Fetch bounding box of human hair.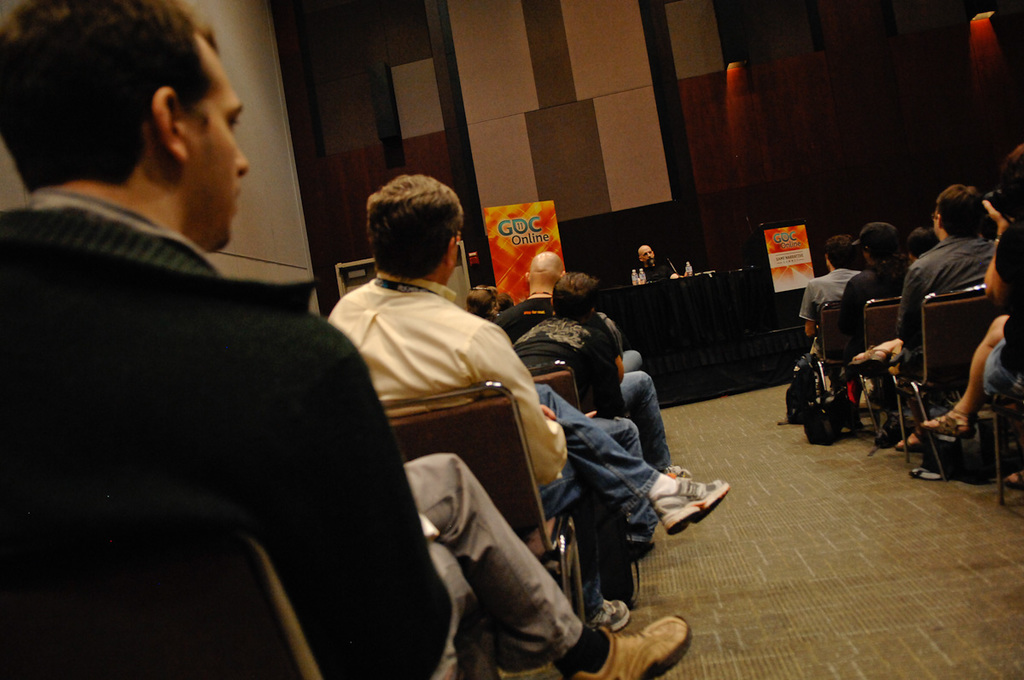
Bbox: [20, 5, 224, 176].
